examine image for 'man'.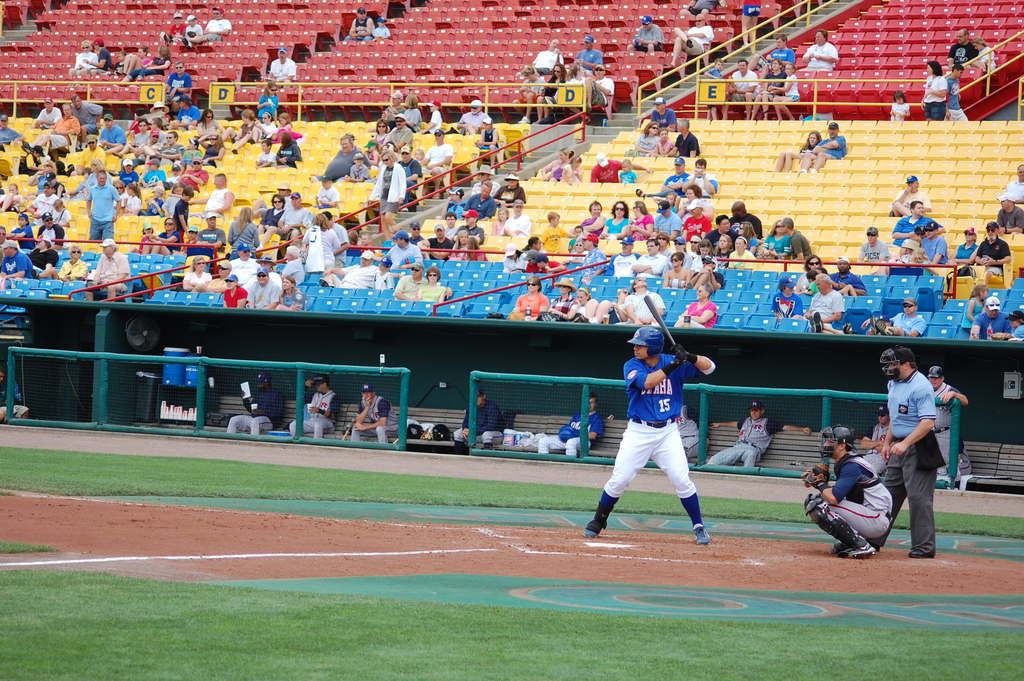
Examination result: left=245, top=265, right=282, bottom=312.
